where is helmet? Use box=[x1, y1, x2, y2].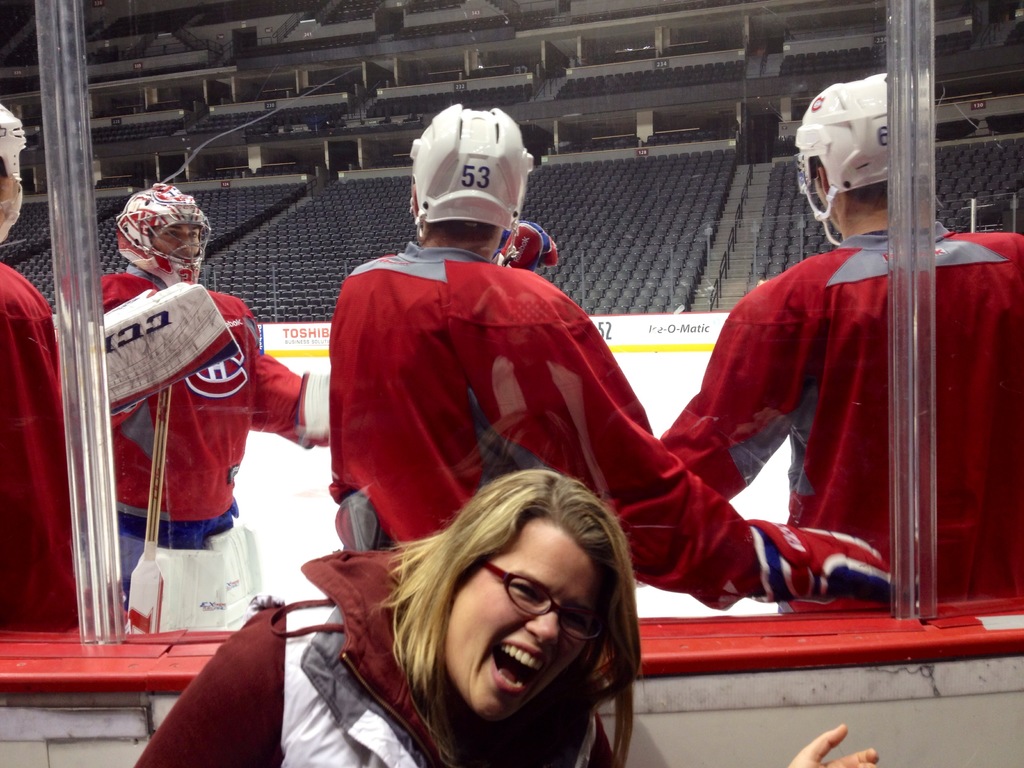
box=[0, 105, 27, 246].
